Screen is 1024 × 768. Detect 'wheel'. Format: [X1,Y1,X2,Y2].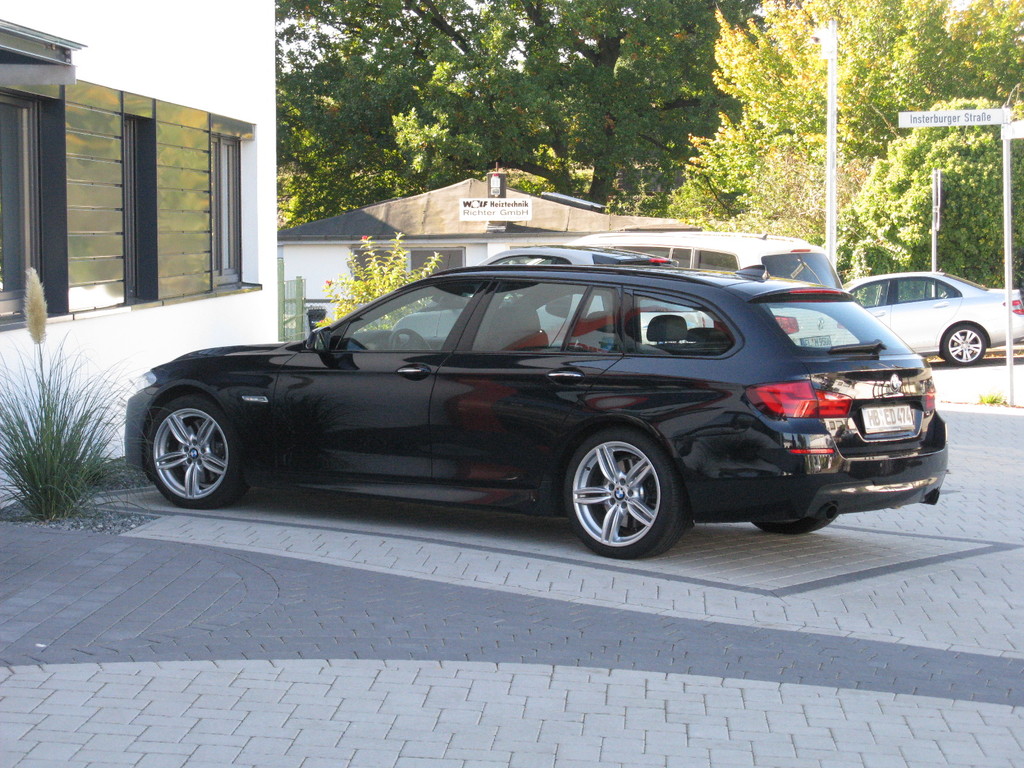
[386,330,432,353].
